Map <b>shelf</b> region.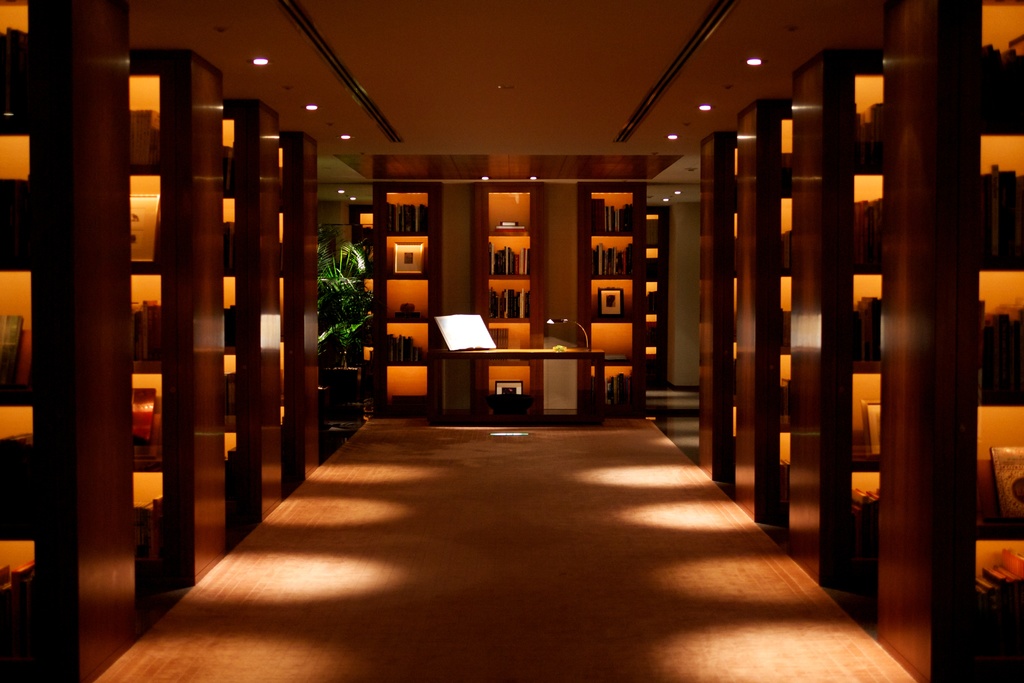
Mapped to region(220, 199, 237, 263).
